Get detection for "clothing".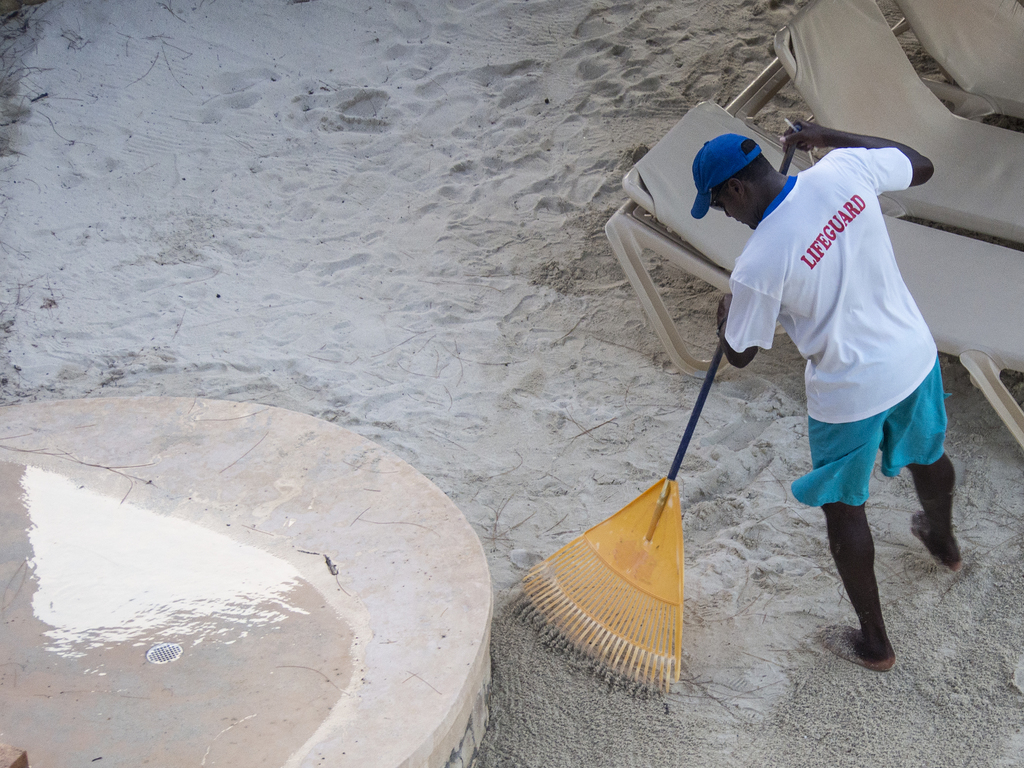
Detection: left=721, top=147, right=940, bottom=427.
